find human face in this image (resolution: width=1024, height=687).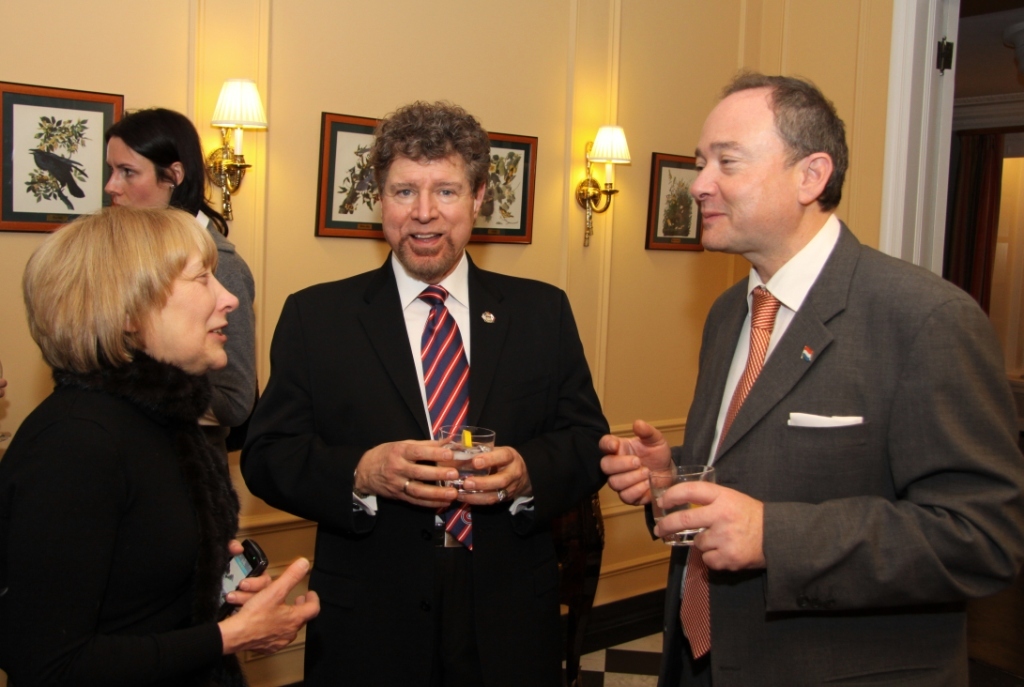
<box>382,148,471,268</box>.
